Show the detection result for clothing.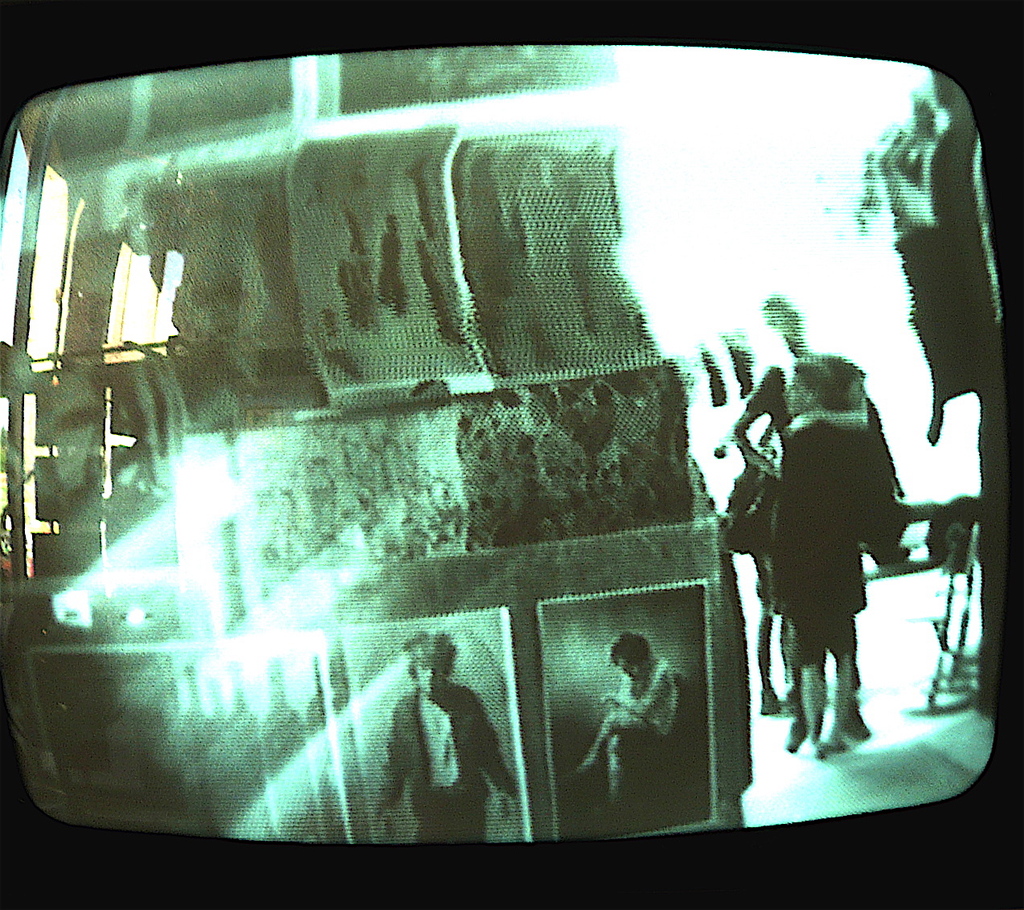
{"left": 748, "top": 355, "right": 895, "bottom": 711}.
